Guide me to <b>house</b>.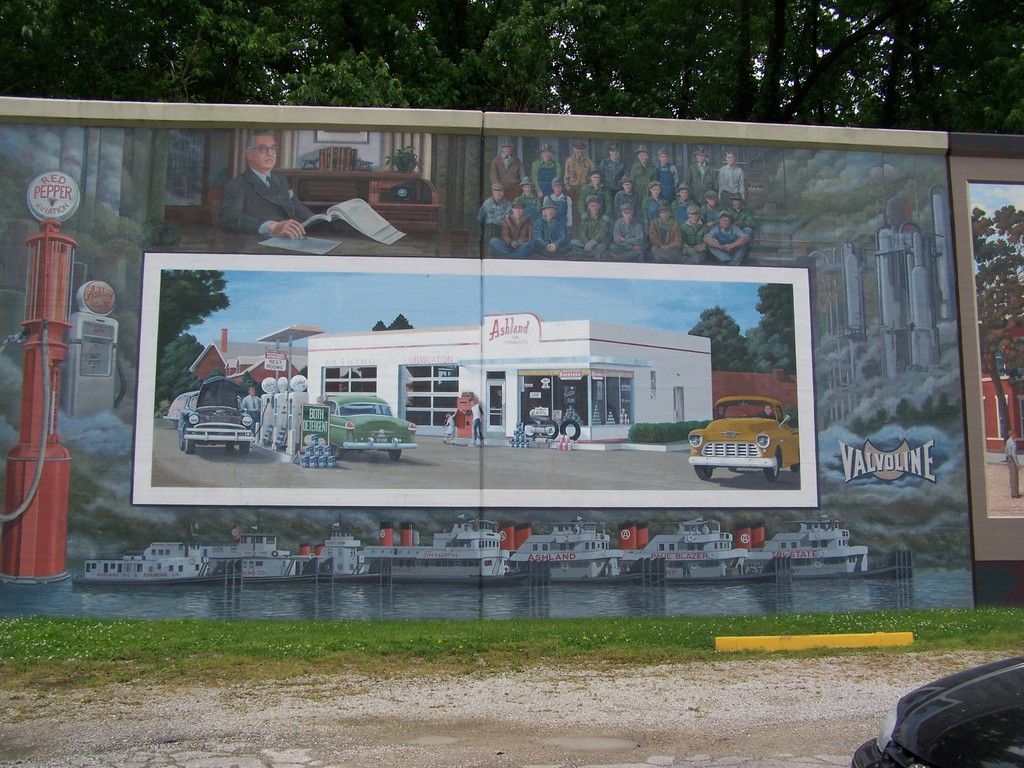
Guidance: locate(186, 324, 317, 402).
